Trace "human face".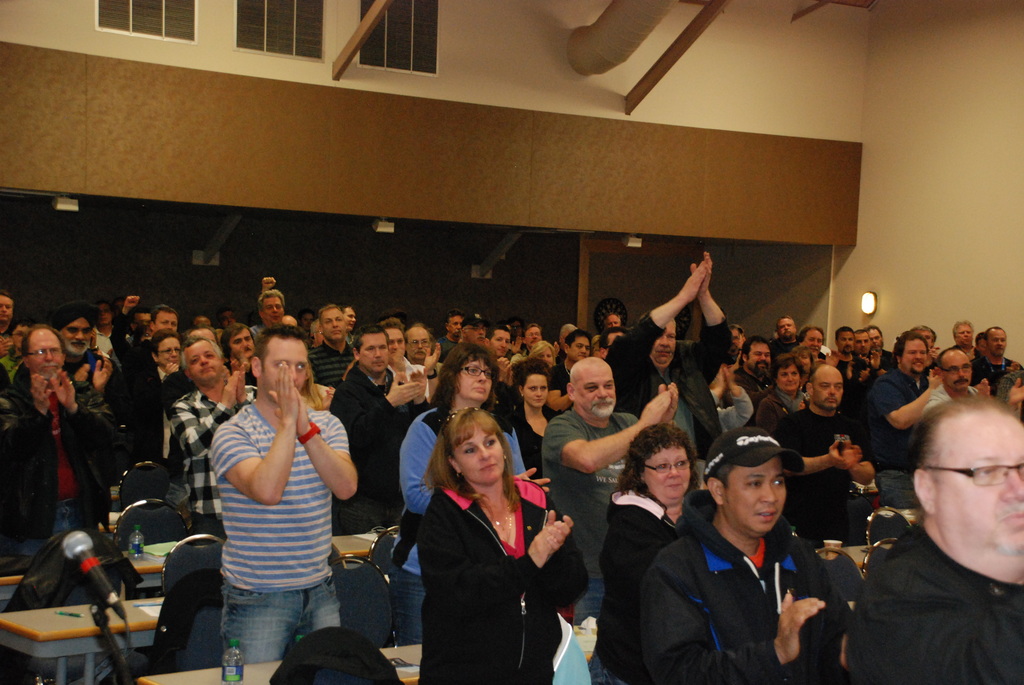
Traced to [left=451, top=356, right=491, bottom=404].
